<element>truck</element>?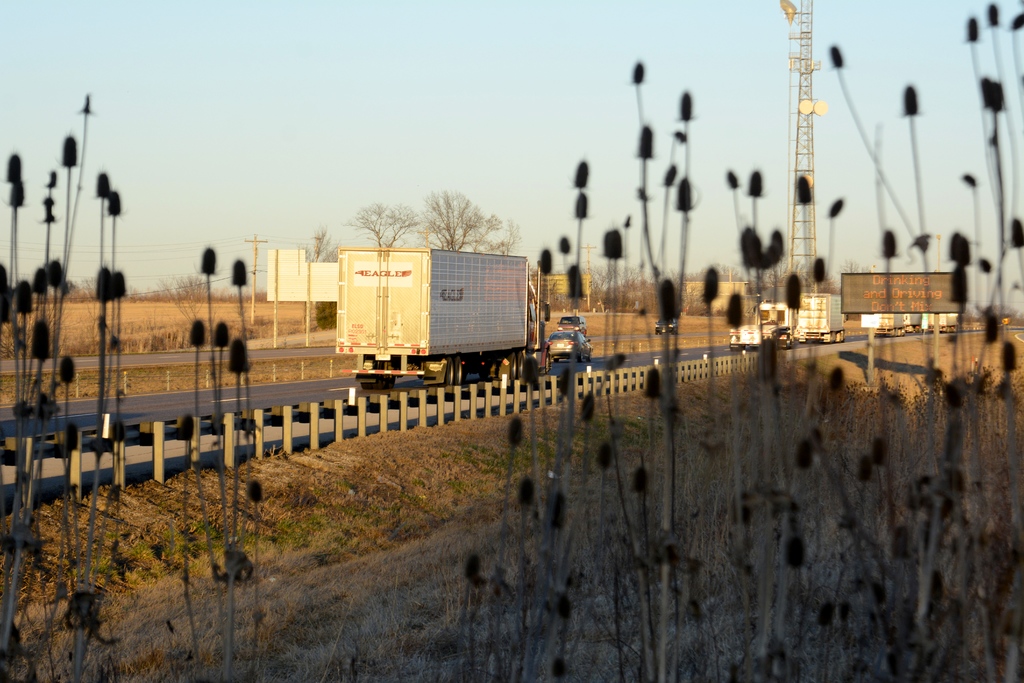
792 288 849 343
